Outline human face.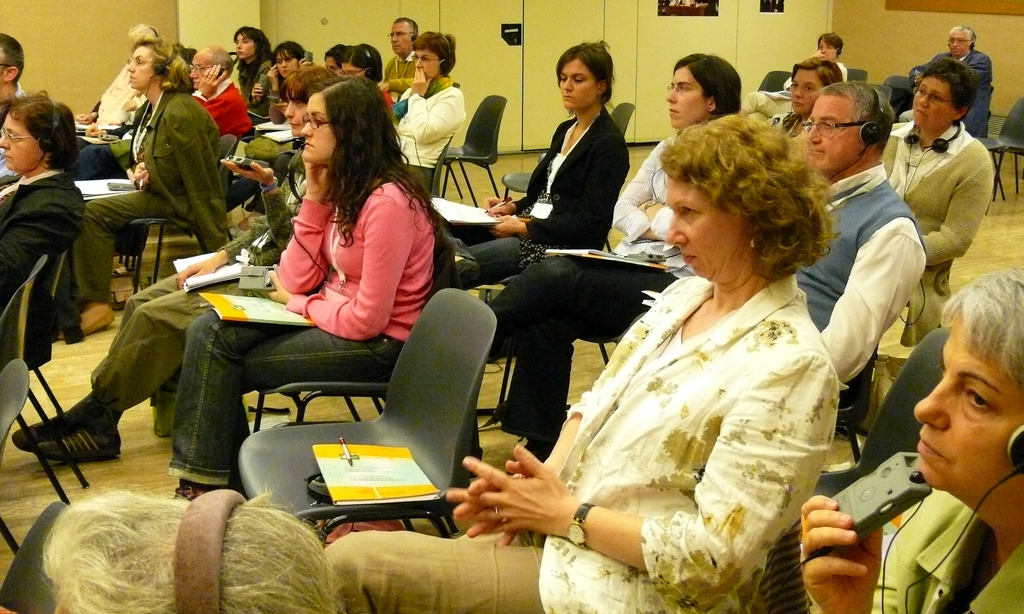
Outline: [x1=803, y1=93, x2=865, y2=170].
